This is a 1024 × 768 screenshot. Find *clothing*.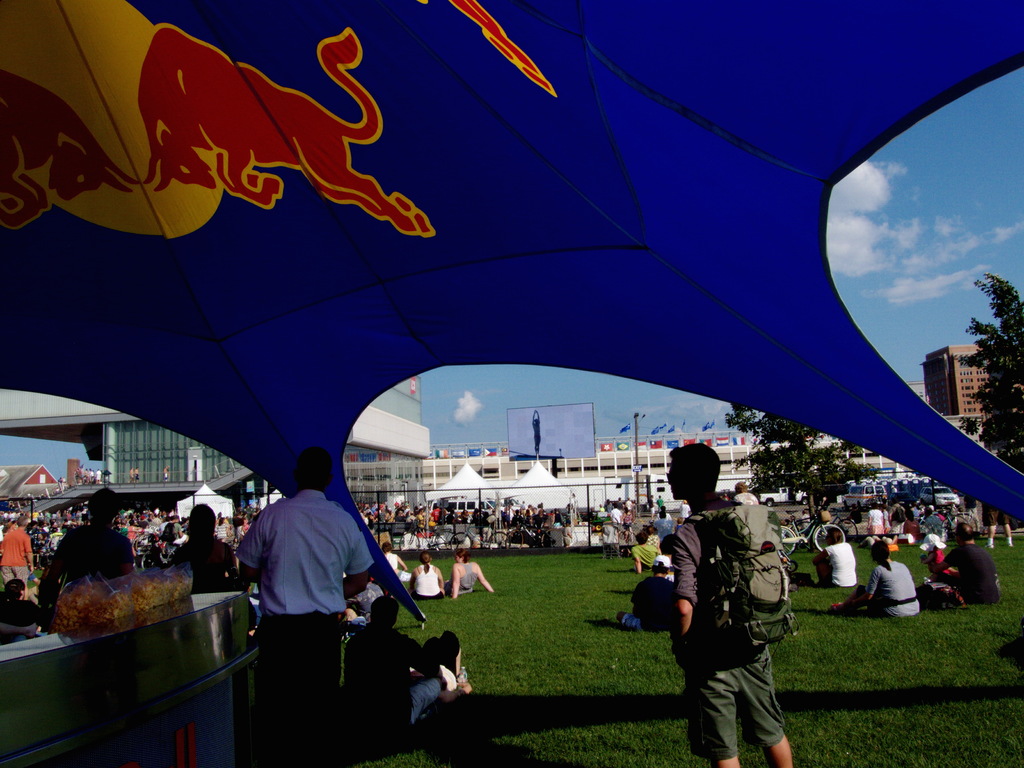
Bounding box: (x1=632, y1=544, x2=659, y2=568).
